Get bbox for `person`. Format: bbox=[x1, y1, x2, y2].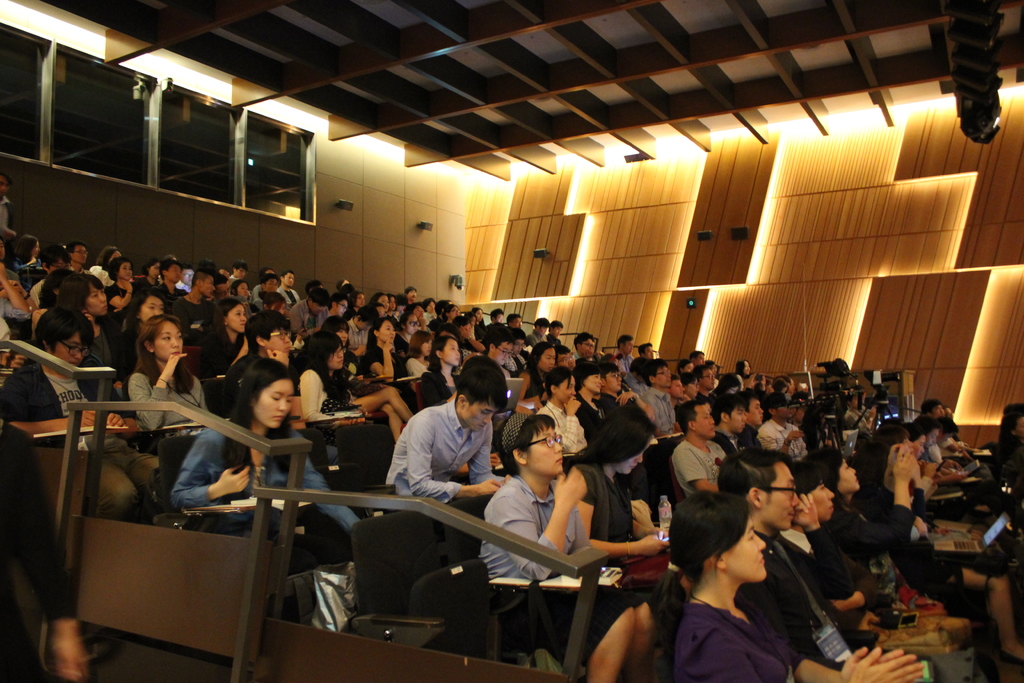
bbox=[383, 372, 501, 524].
